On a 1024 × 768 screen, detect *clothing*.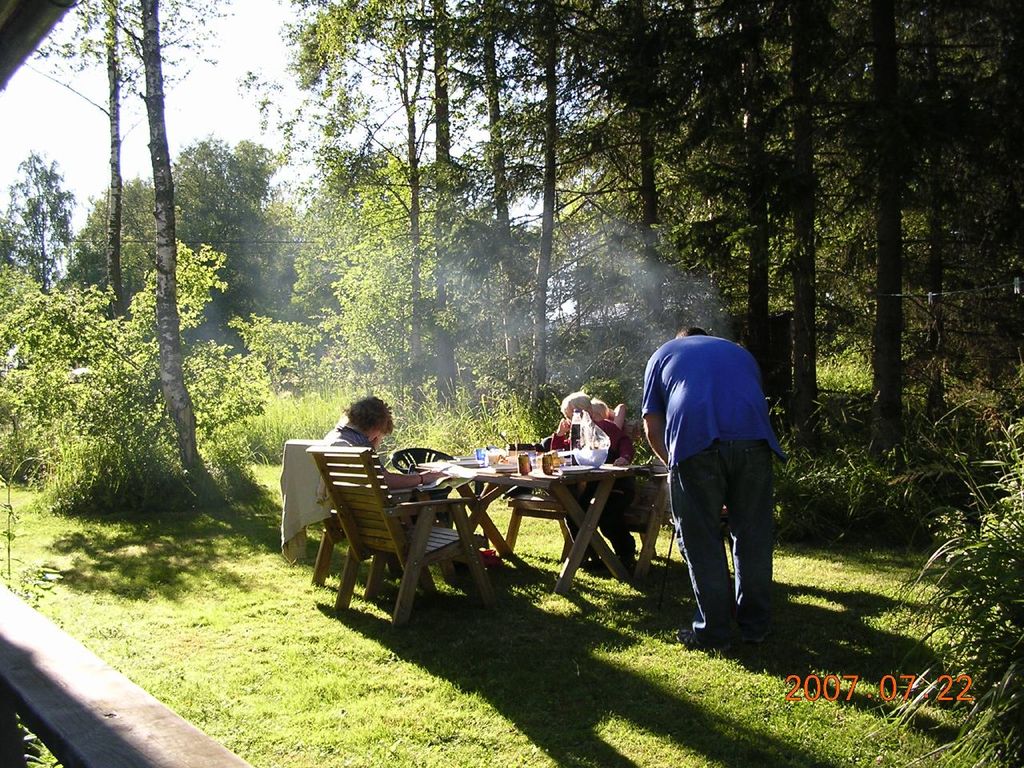
551 425 631 554.
